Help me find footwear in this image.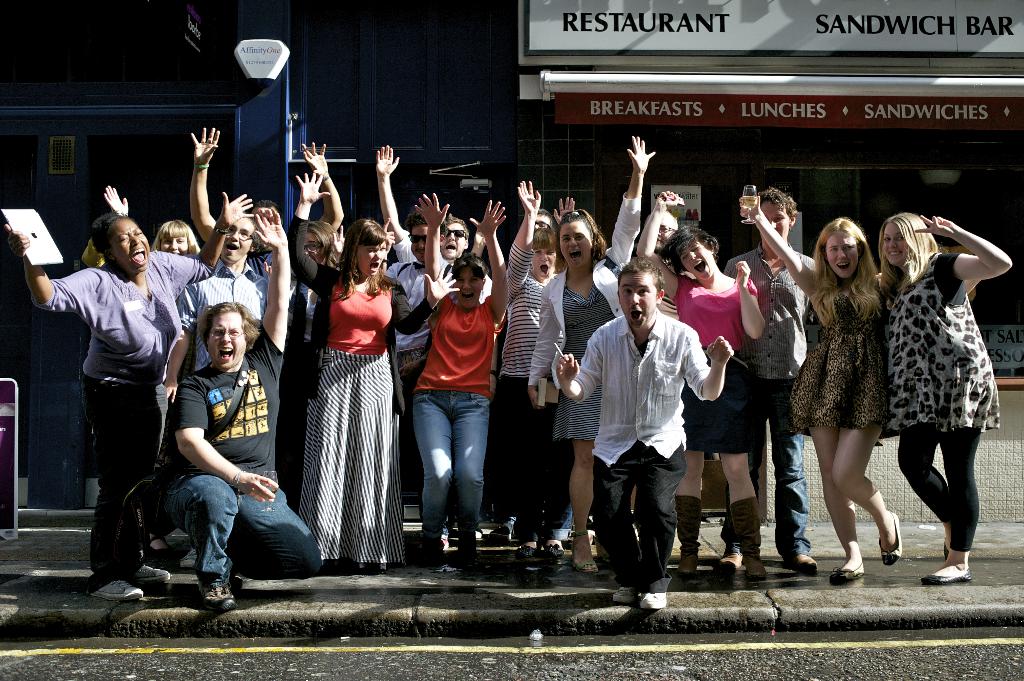
Found it: (335, 561, 380, 578).
